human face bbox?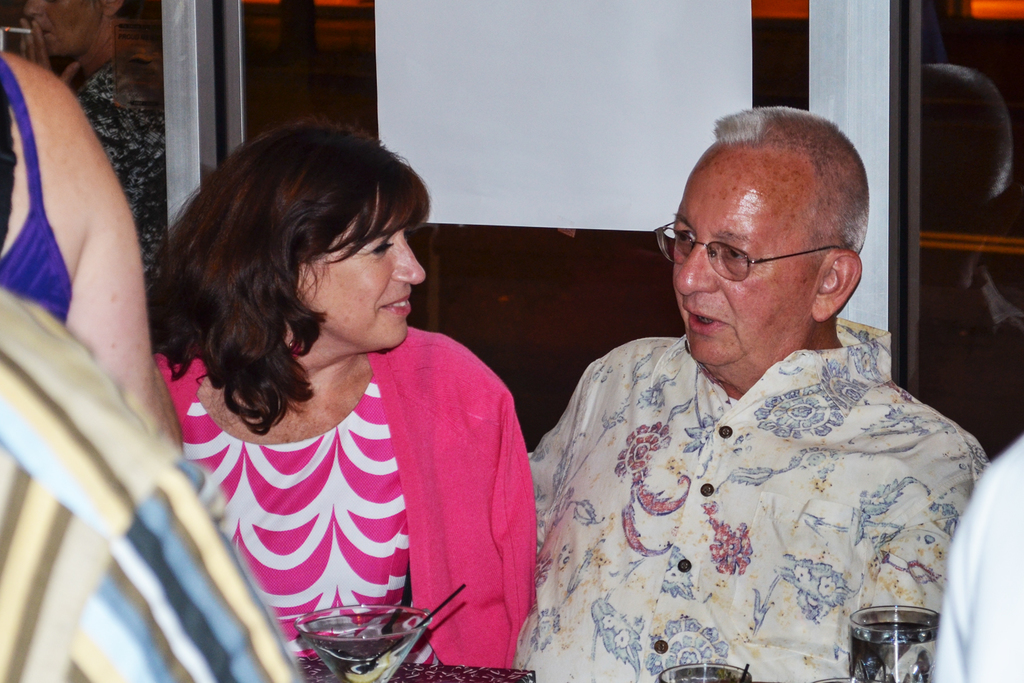
[20,0,122,69]
